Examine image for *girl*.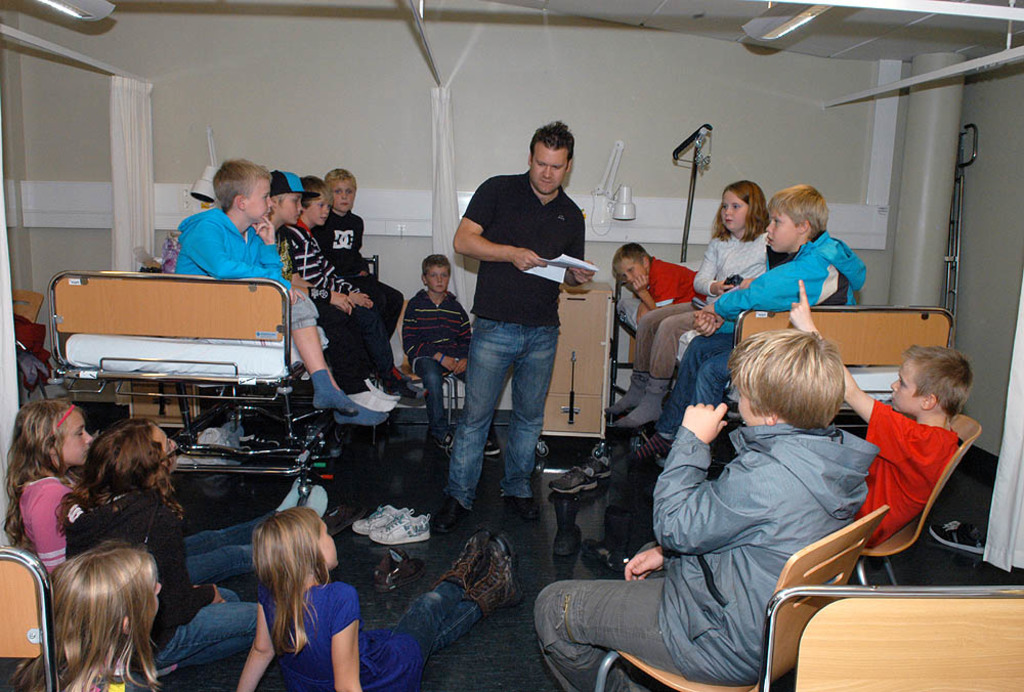
Examination result: (left=233, top=502, right=523, bottom=691).
